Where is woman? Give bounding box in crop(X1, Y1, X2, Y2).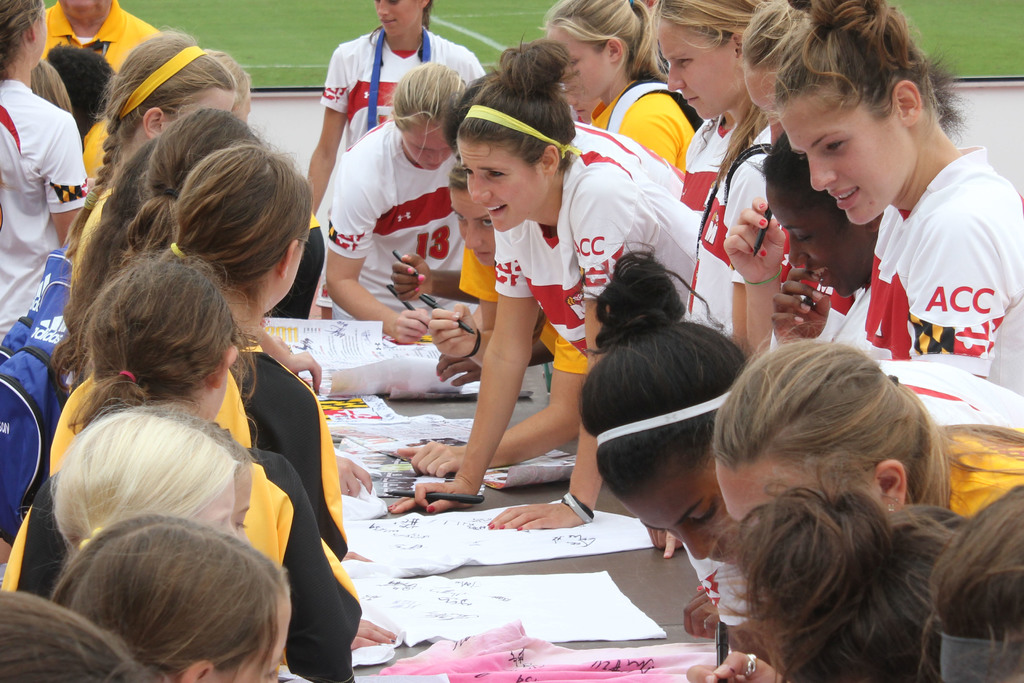
crop(769, 0, 1023, 397).
